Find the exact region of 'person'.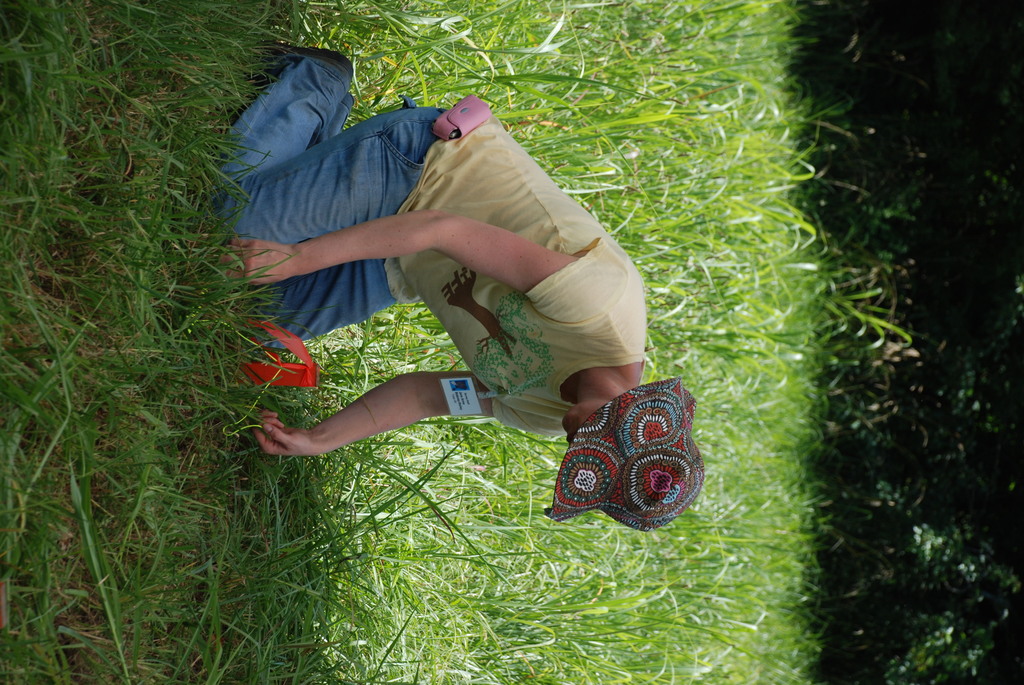
Exact region: region(217, 19, 669, 546).
